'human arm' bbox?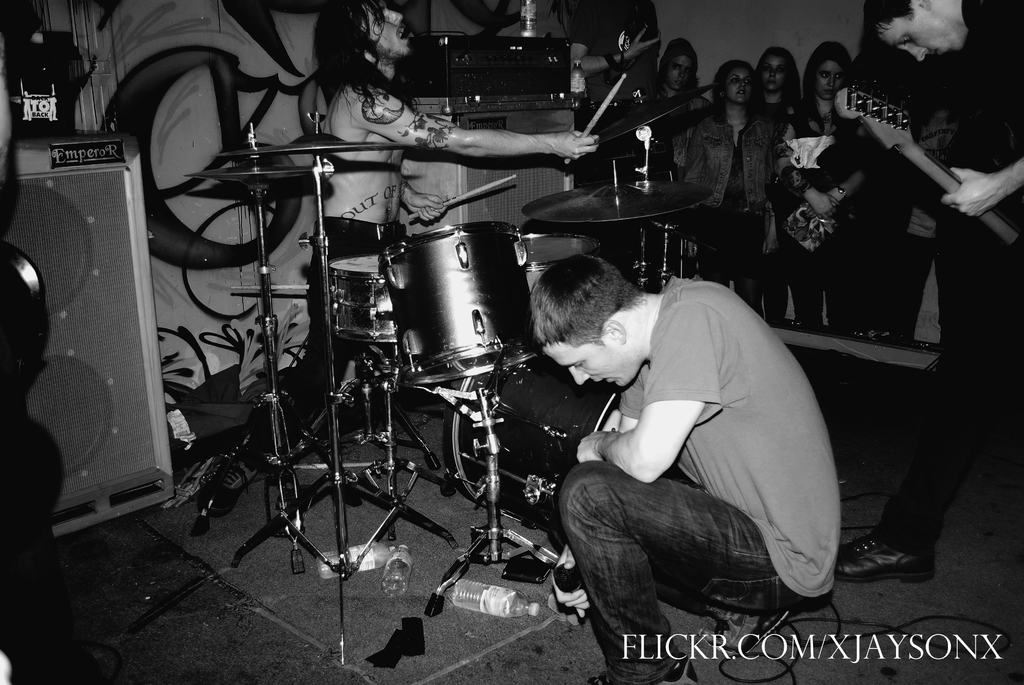
rect(775, 120, 831, 220)
